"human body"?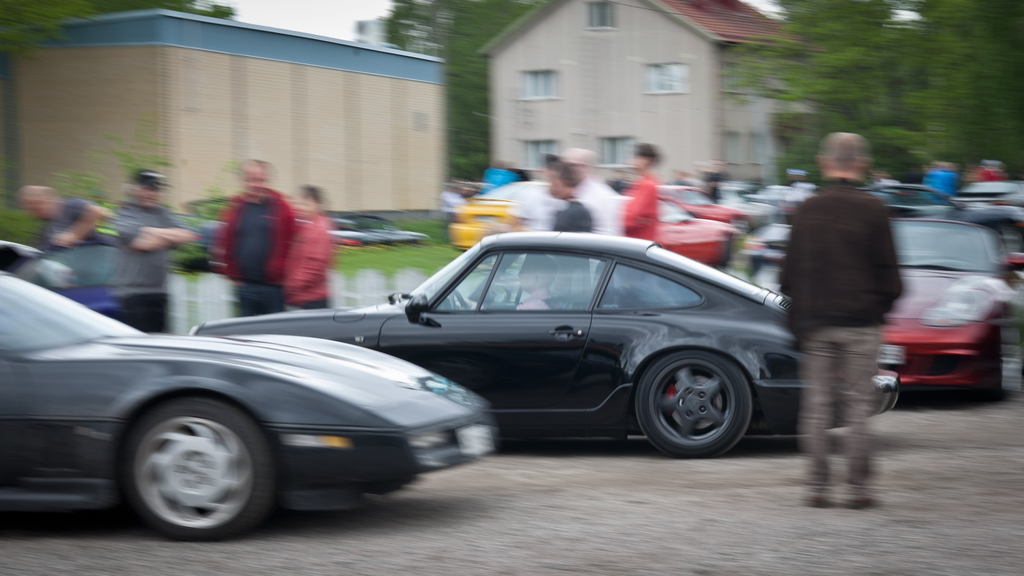
region(504, 181, 559, 231)
